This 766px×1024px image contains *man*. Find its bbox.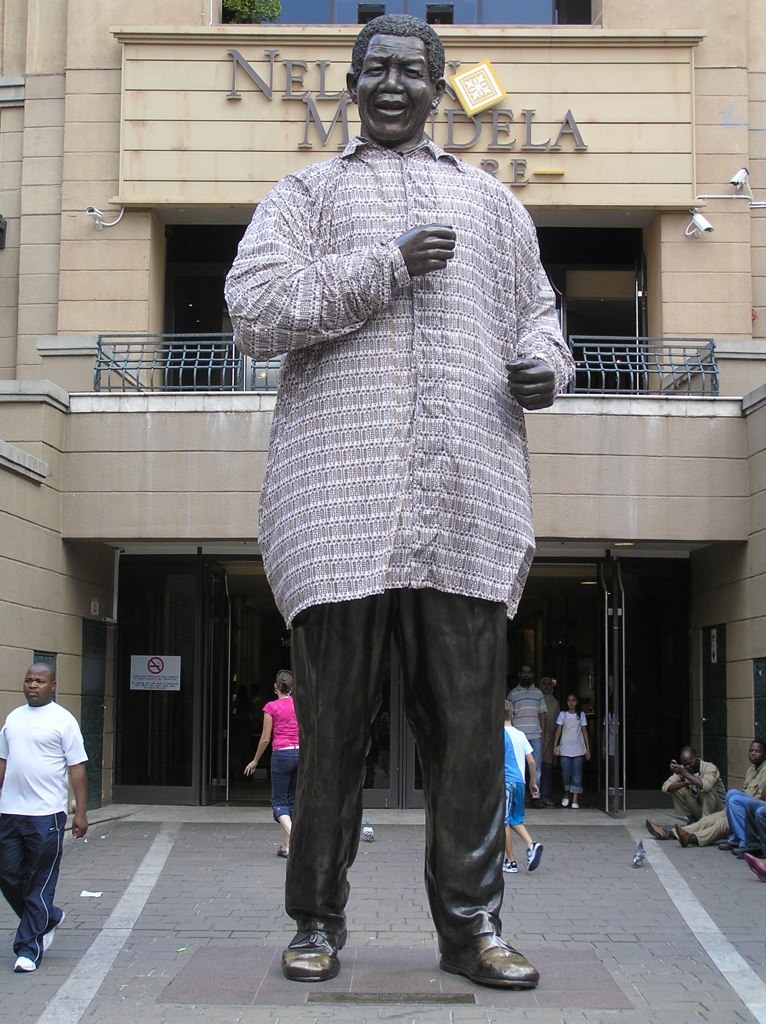
box(3, 663, 88, 942).
